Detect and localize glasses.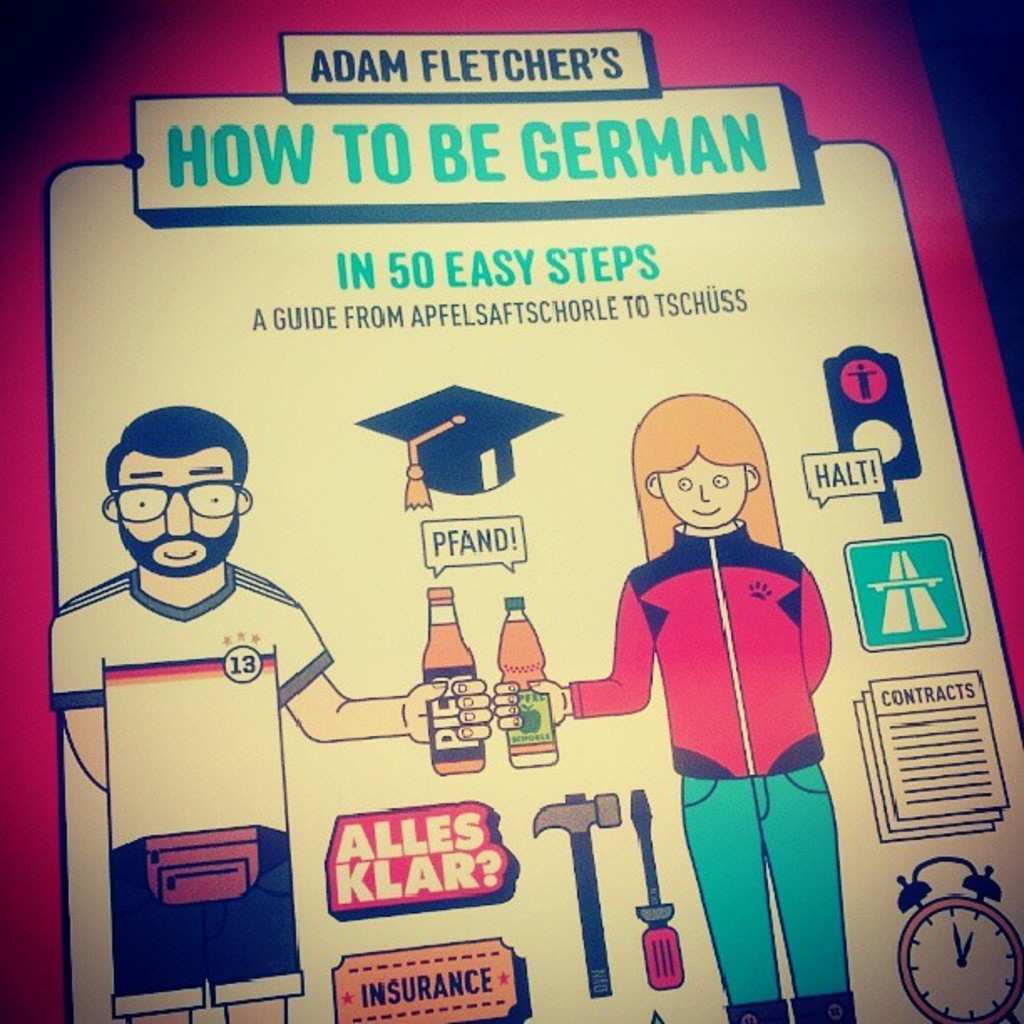
Localized at 90 477 251 544.
